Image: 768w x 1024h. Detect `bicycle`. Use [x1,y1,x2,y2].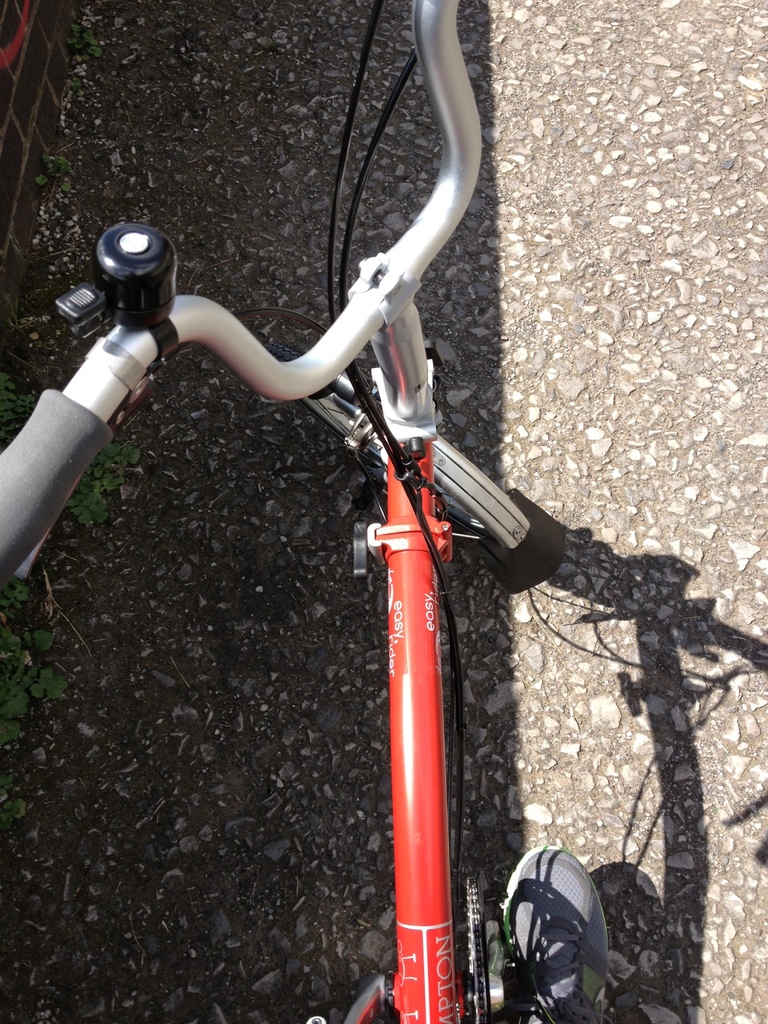
[36,56,587,1018].
